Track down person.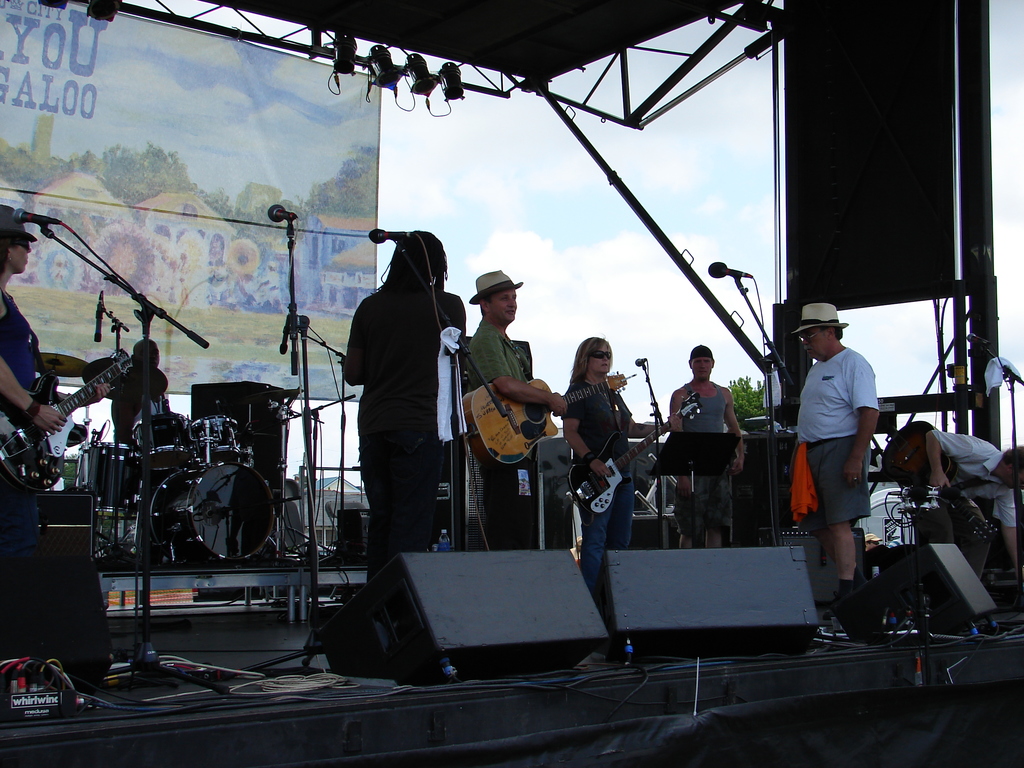
Tracked to x1=918 y1=419 x2=1023 y2=573.
